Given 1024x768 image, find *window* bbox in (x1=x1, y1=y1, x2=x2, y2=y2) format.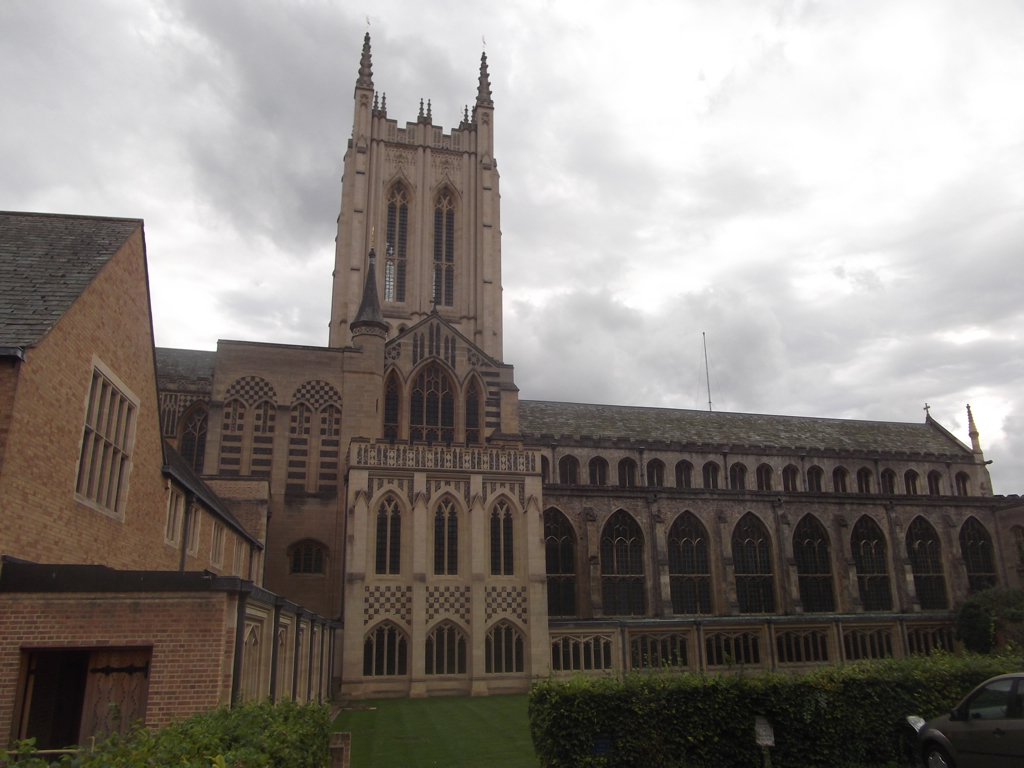
(x1=706, y1=625, x2=767, y2=667).
